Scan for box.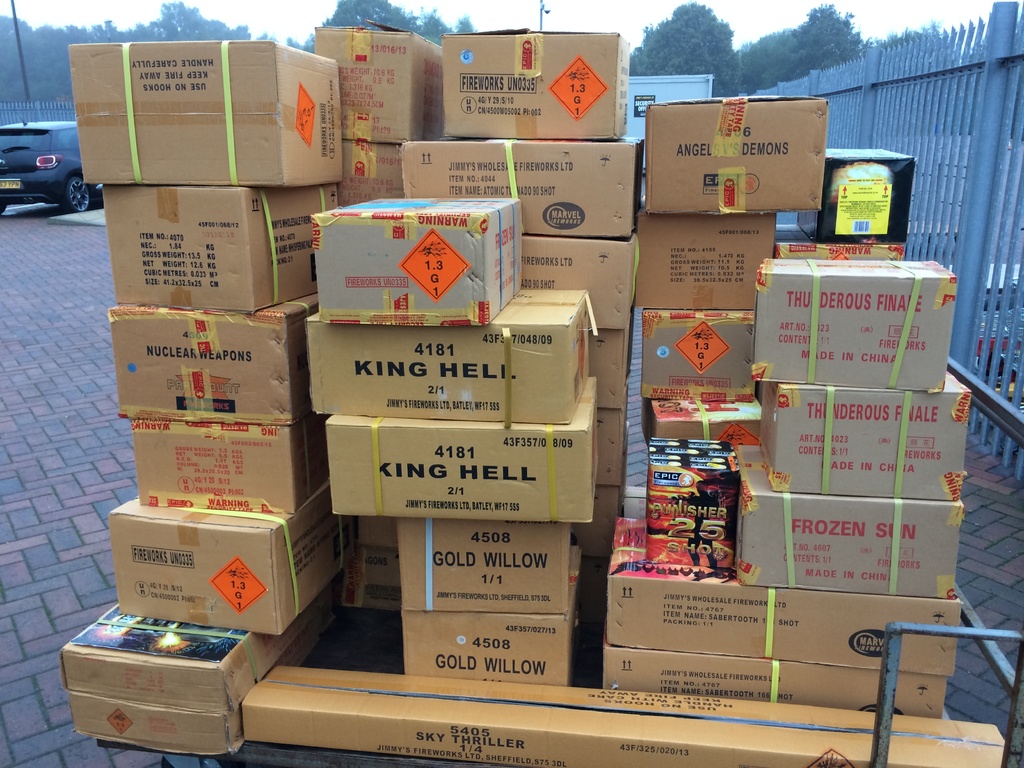
Scan result: <bbox>303, 191, 509, 332</bbox>.
